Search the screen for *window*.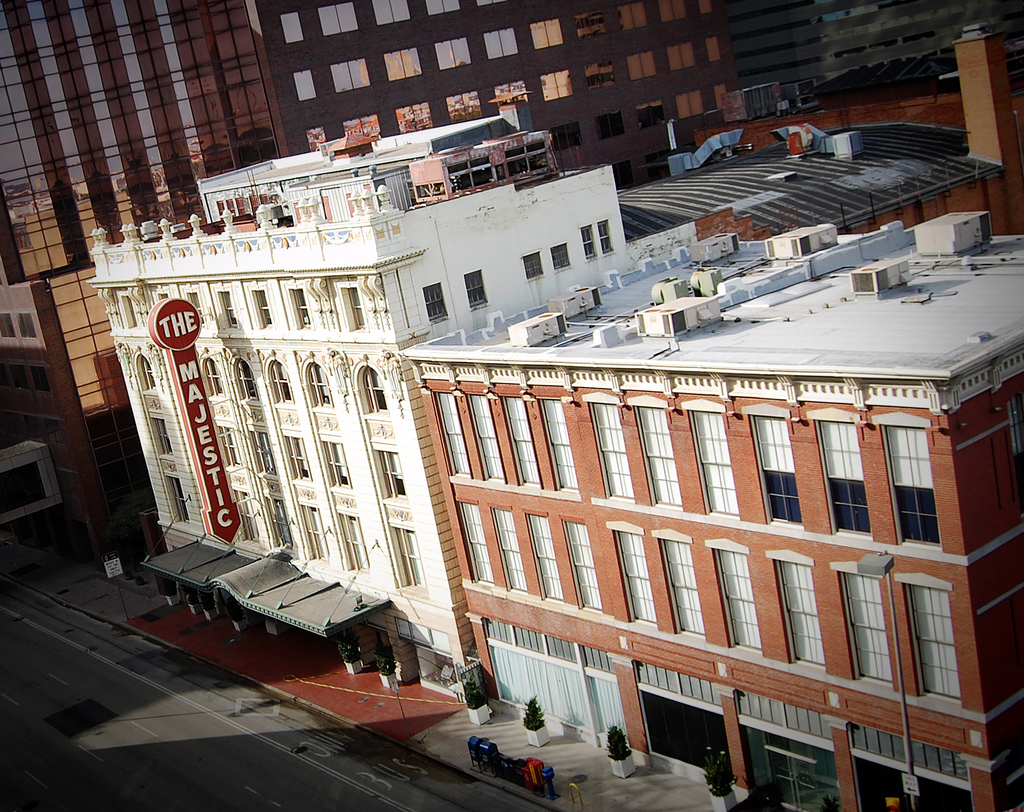
Found at select_region(878, 425, 941, 548).
